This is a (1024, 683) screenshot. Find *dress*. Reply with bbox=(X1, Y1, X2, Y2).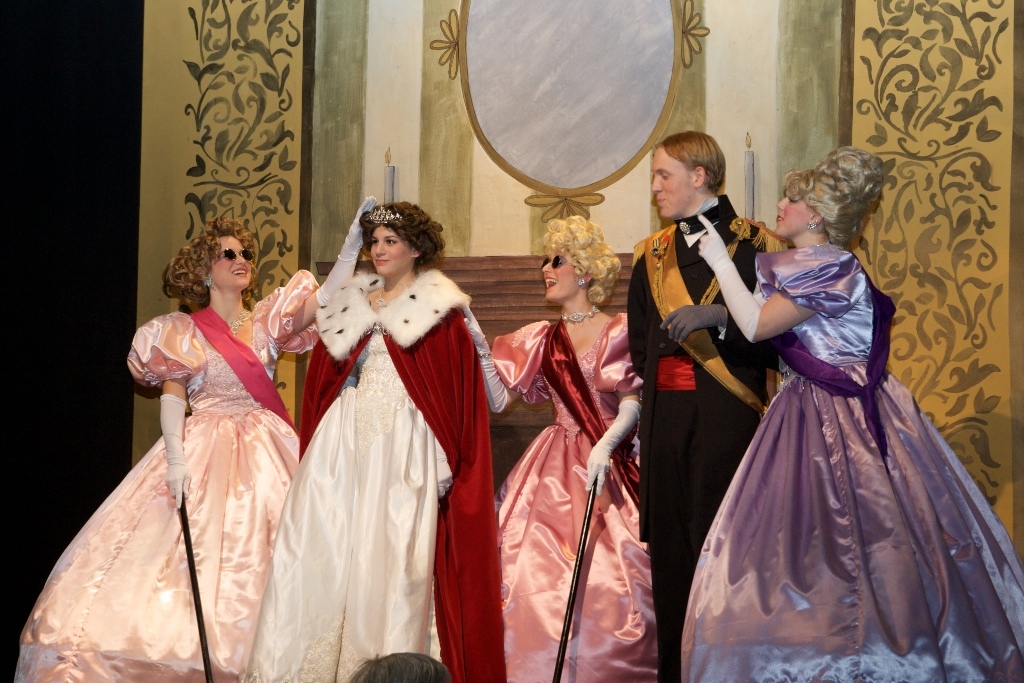
bbox=(15, 268, 317, 682).
